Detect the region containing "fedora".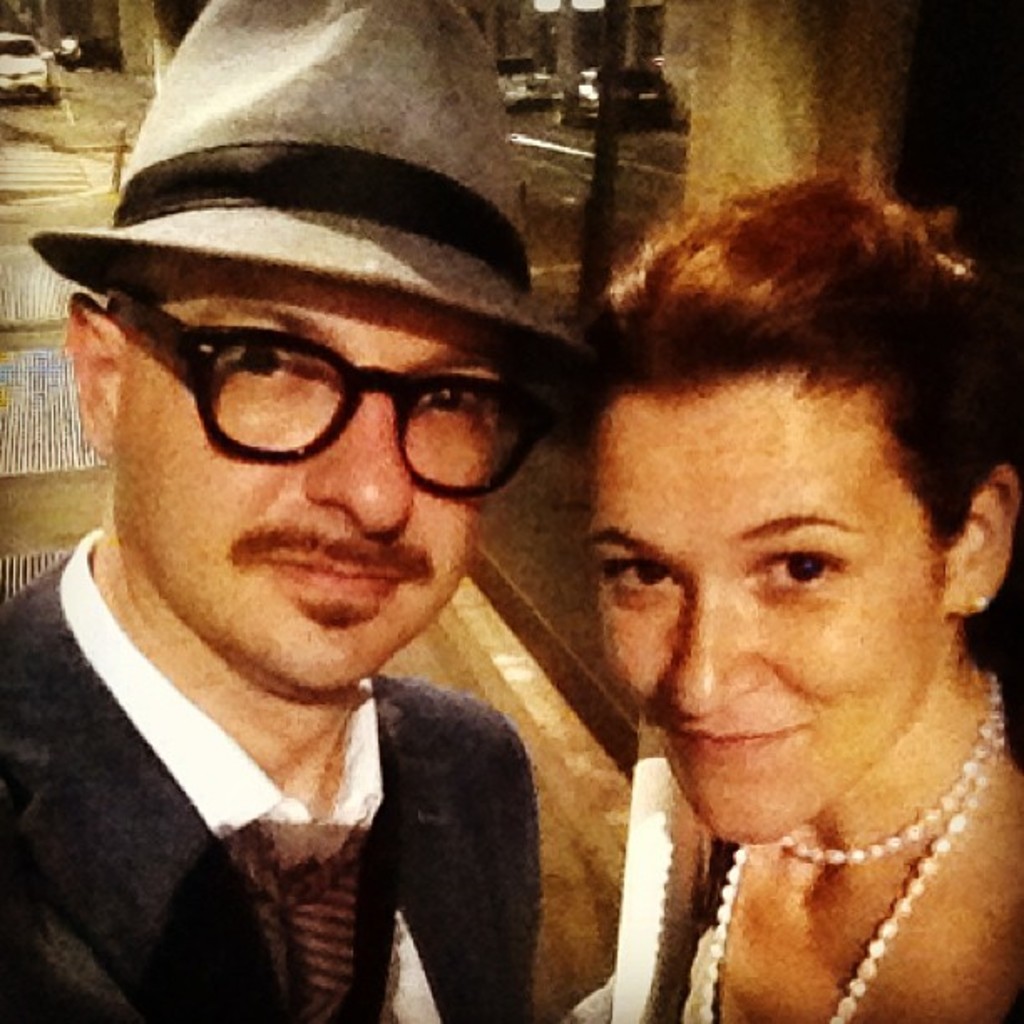
bbox=[28, 0, 602, 365].
